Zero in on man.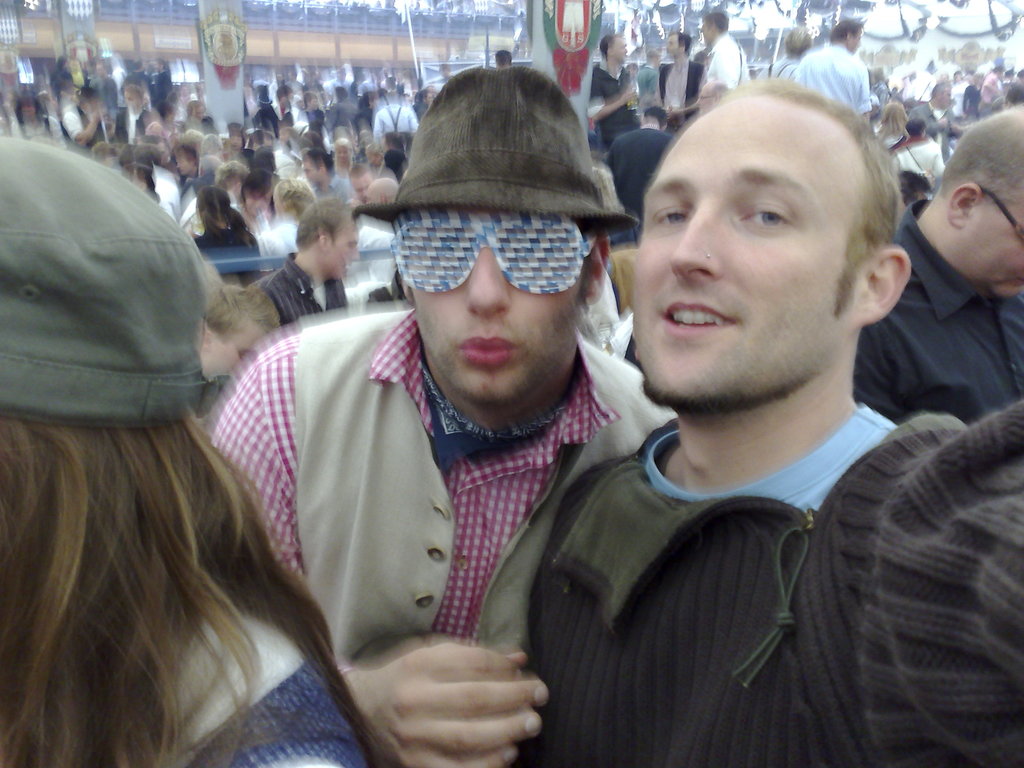
Zeroed in: <box>659,24,694,122</box>.
